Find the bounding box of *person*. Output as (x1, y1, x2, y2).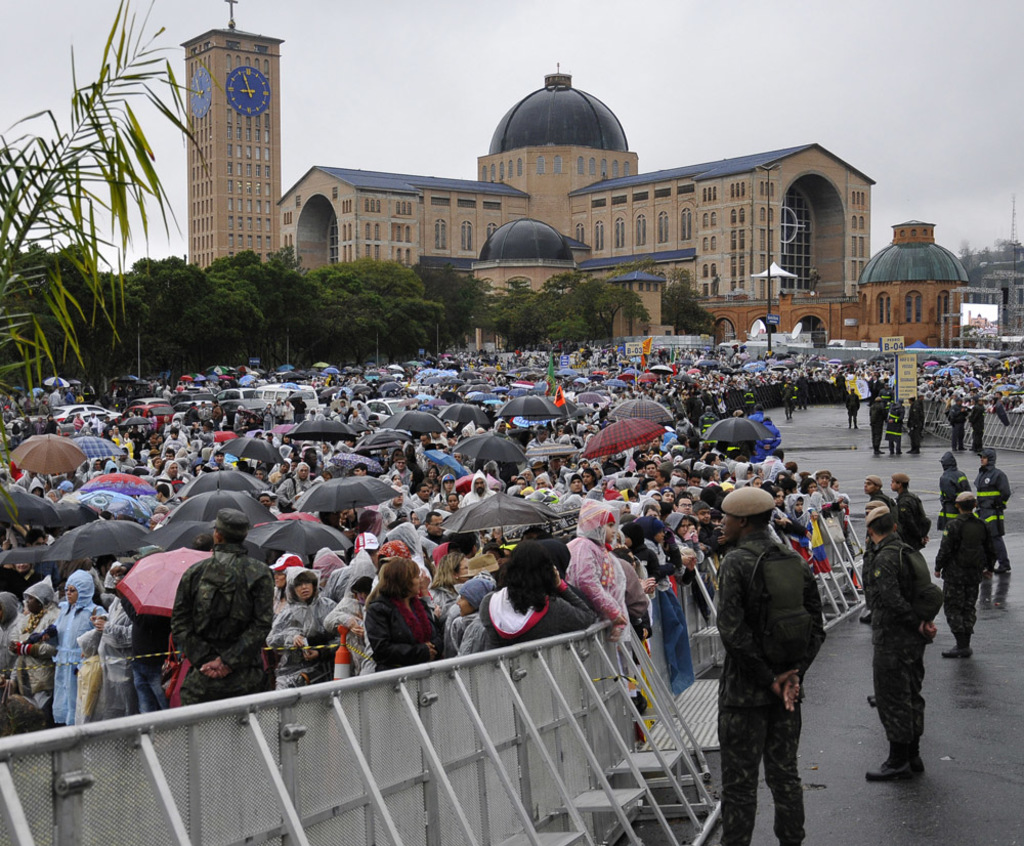
(370, 554, 452, 677).
